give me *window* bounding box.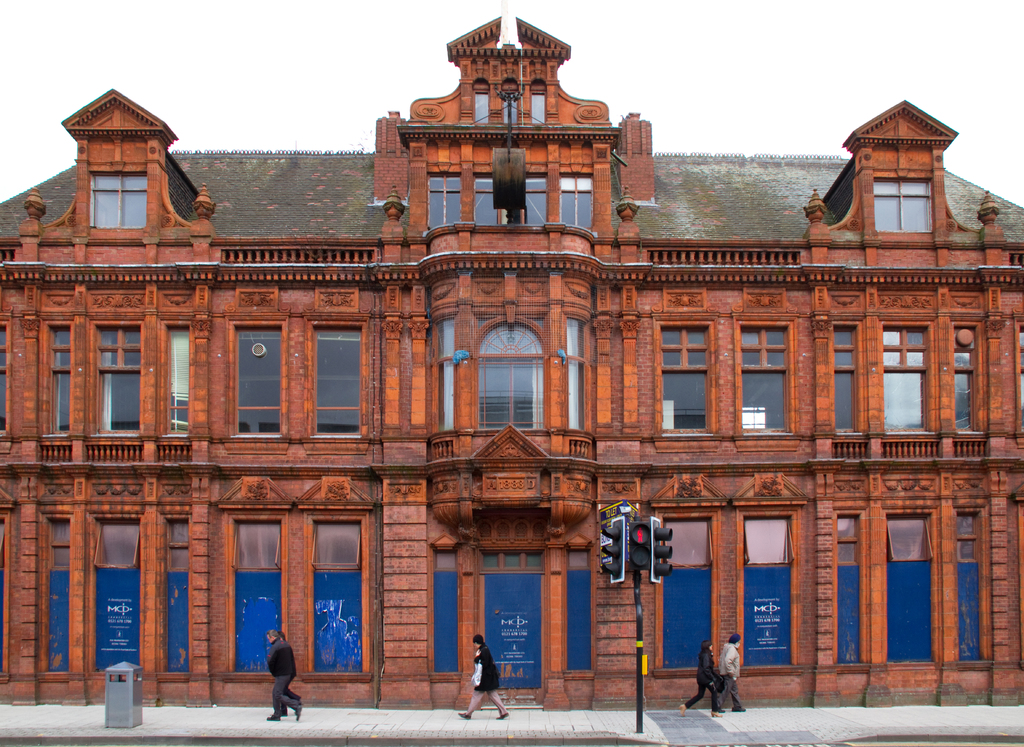
x1=0, y1=325, x2=10, y2=435.
